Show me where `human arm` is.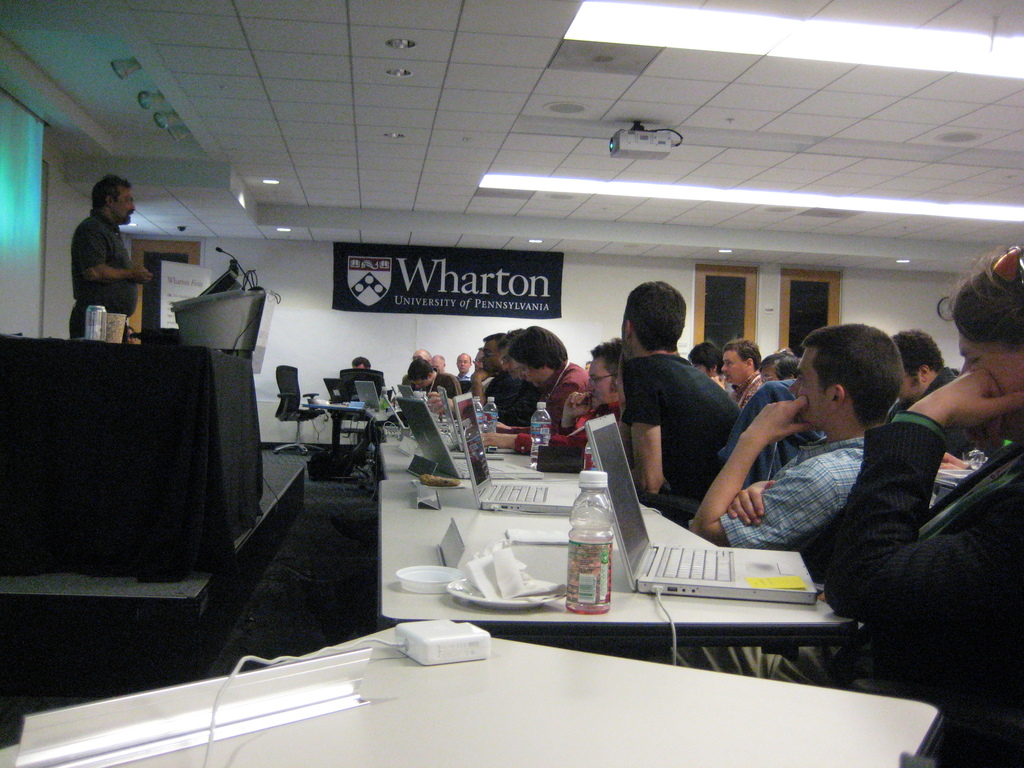
`human arm` is at locate(706, 378, 743, 415).
